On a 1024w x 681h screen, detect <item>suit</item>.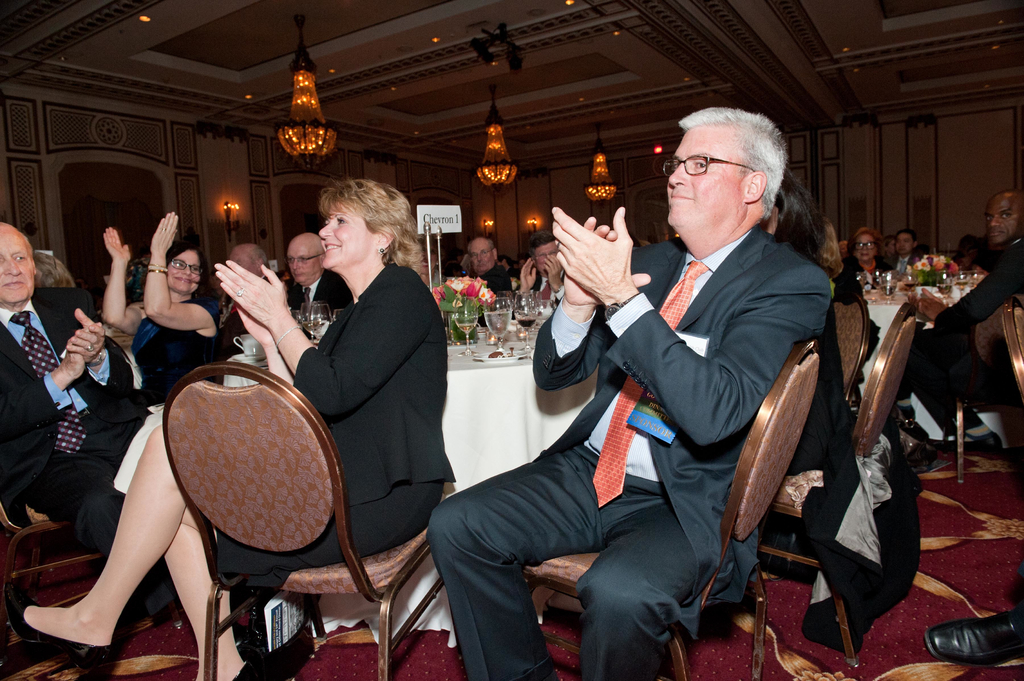
rect(476, 262, 514, 325).
